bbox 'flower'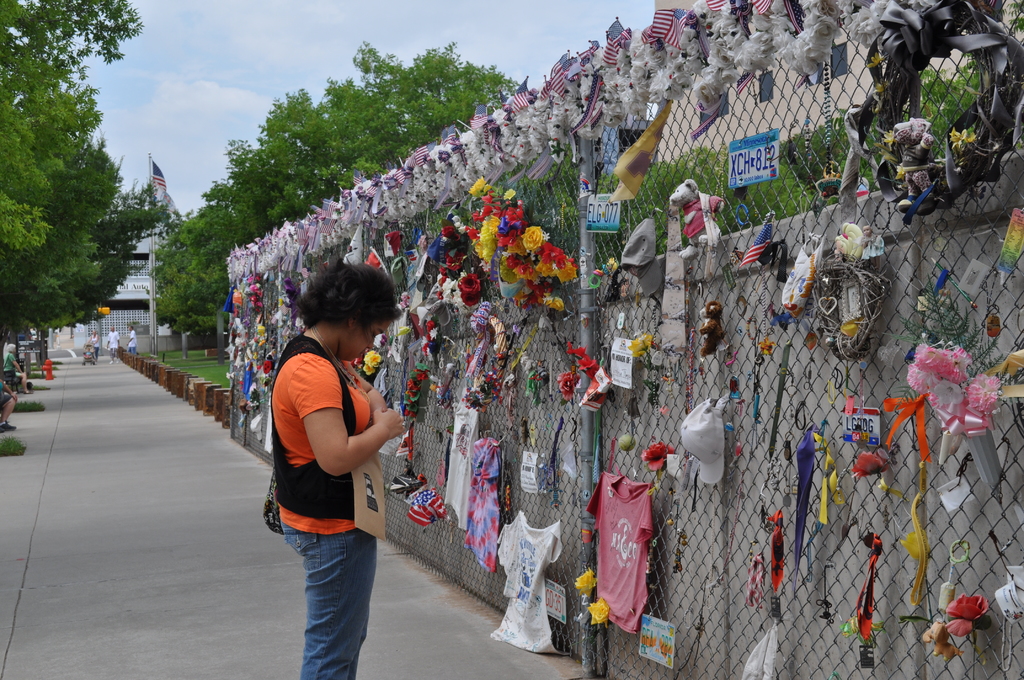
947,597,986,638
